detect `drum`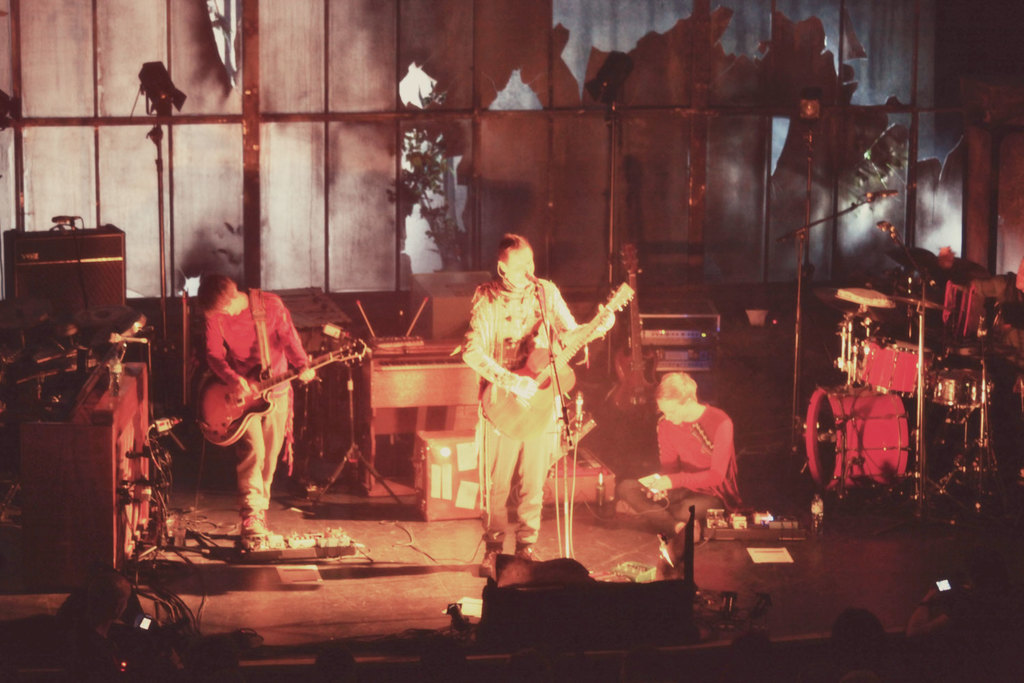
pyautogui.locateOnScreen(931, 370, 989, 407)
